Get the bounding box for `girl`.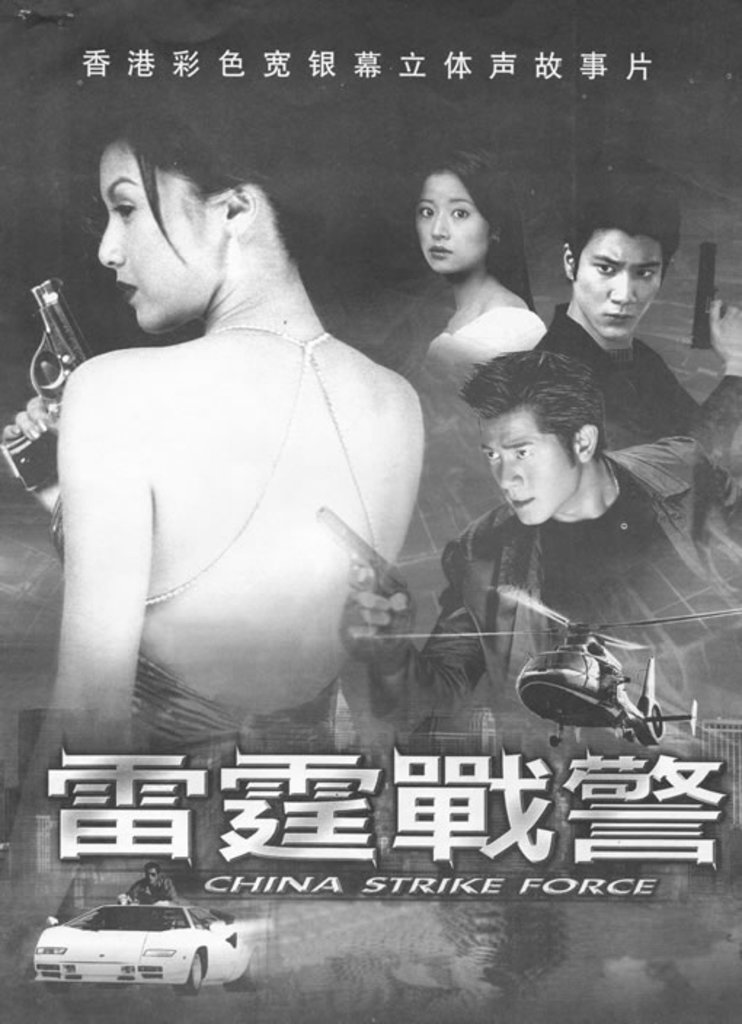
l=407, t=151, r=550, b=375.
